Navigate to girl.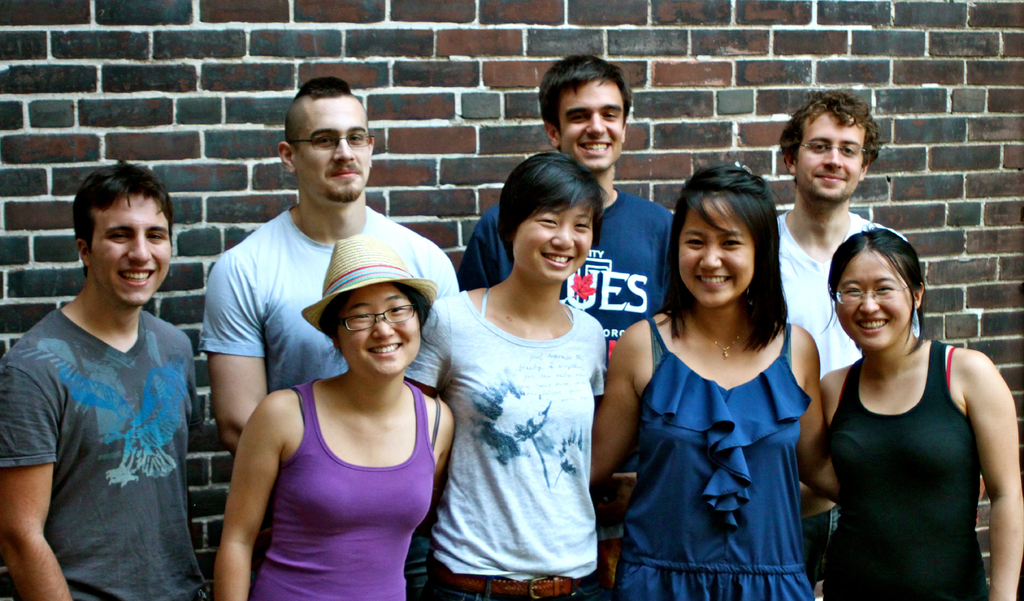
Navigation target: bbox=(212, 233, 455, 600).
